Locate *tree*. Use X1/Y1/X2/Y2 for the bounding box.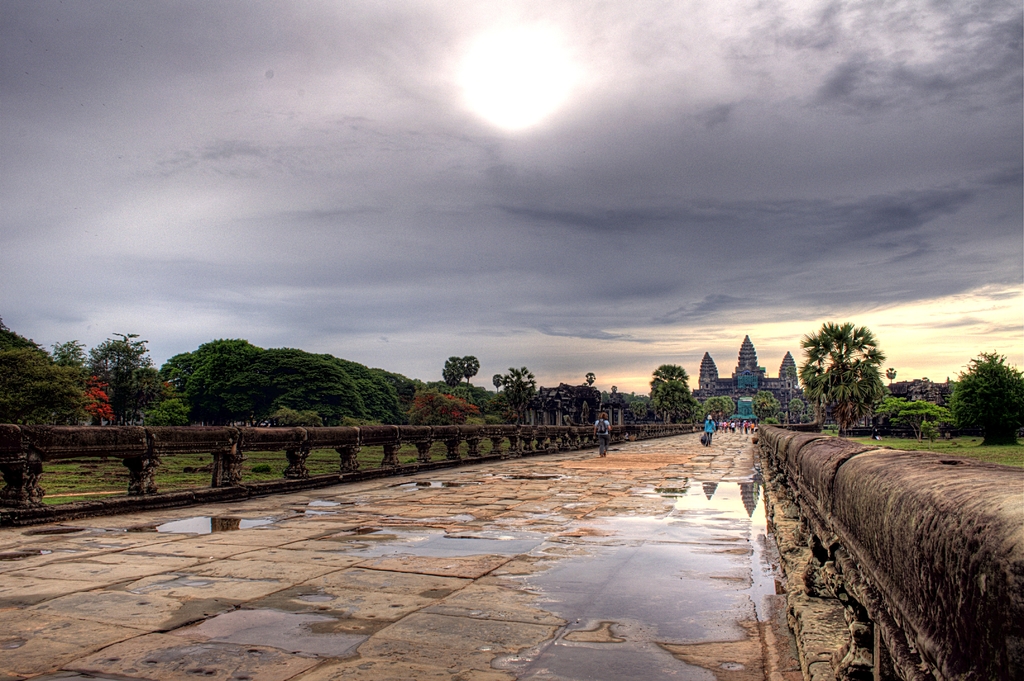
84/332/164/426.
